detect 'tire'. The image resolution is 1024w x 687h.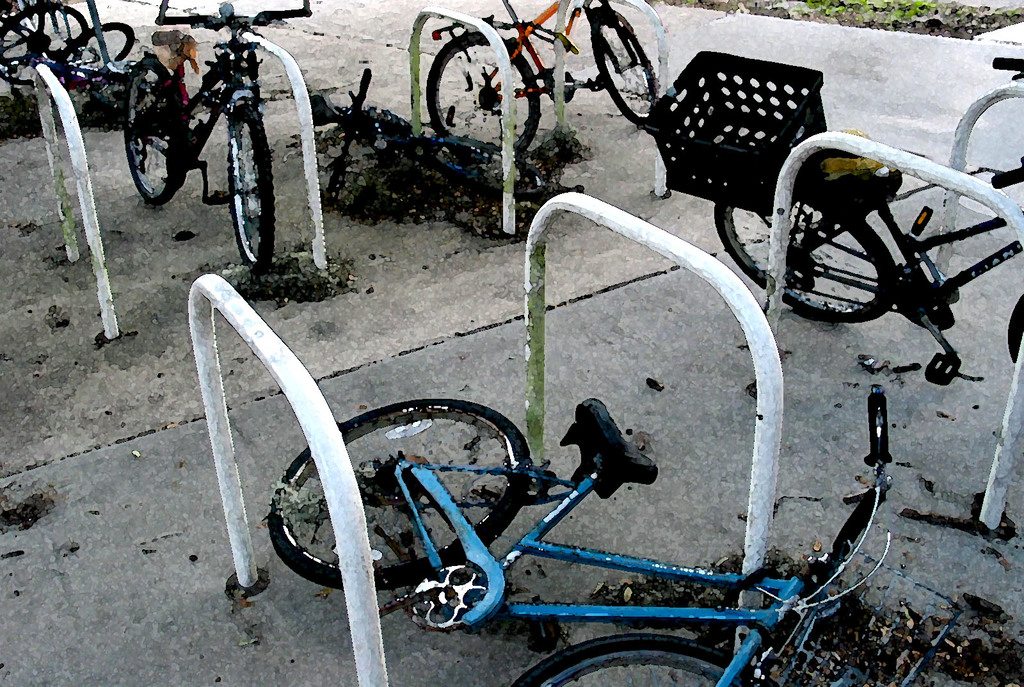
l=1005, t=296, r=1023, b=360.
